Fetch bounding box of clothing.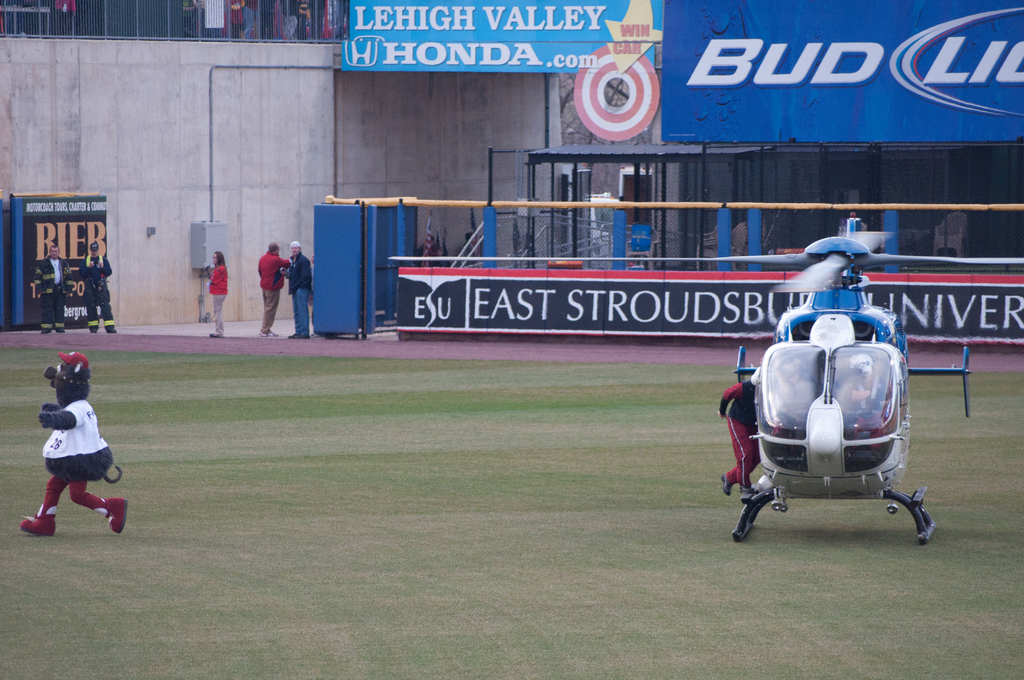
Bbox: <bbox>22, 366, 118, 518</bbox>.
